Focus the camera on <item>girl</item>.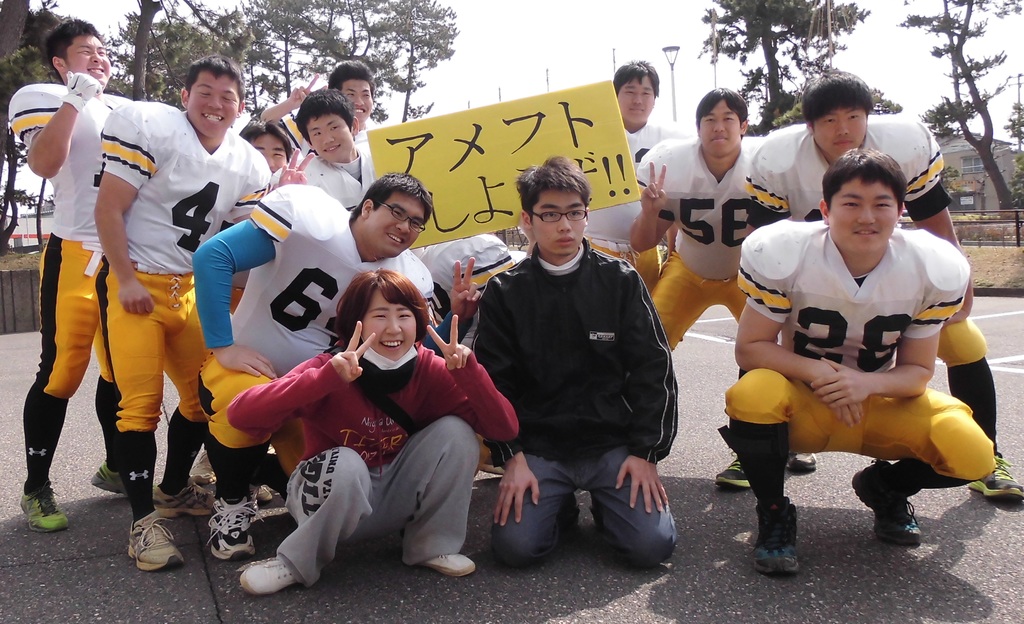
Focus region: (x1=226, y1=266, x2=520, y2=596).
